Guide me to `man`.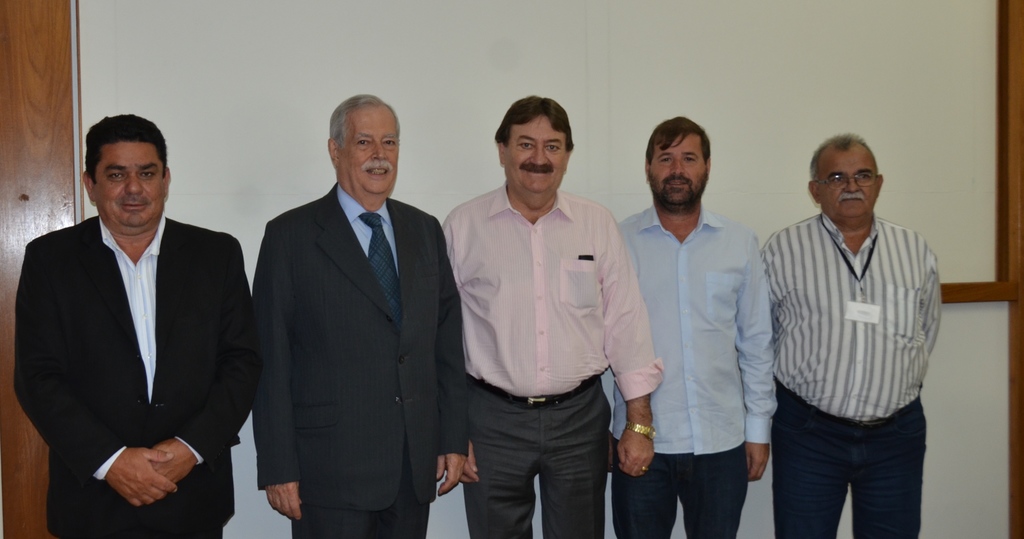
Guidance: rect(763, 140, 941, 538).
